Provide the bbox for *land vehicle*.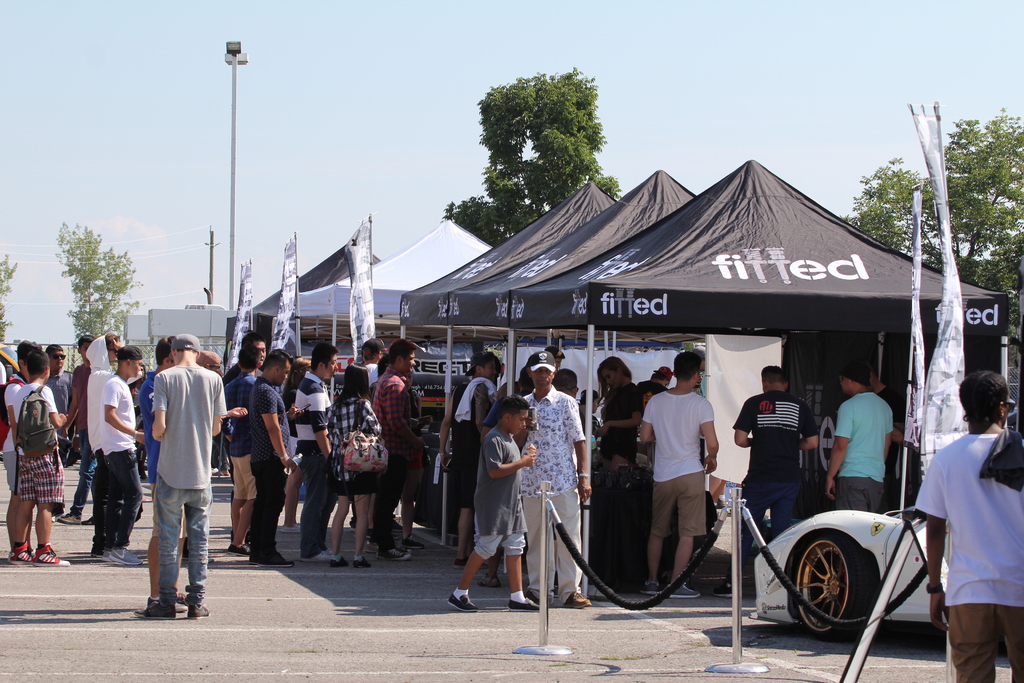
<box>744,479,963,650</box>.
